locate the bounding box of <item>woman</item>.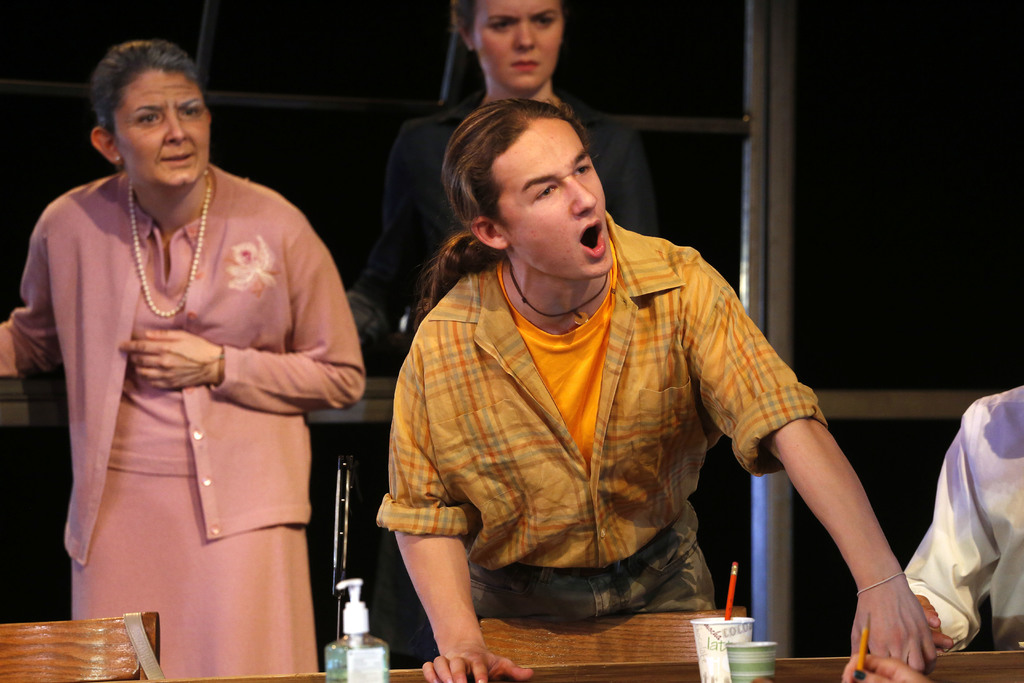
Bounding box: box=[364, 85, 966, 682].
